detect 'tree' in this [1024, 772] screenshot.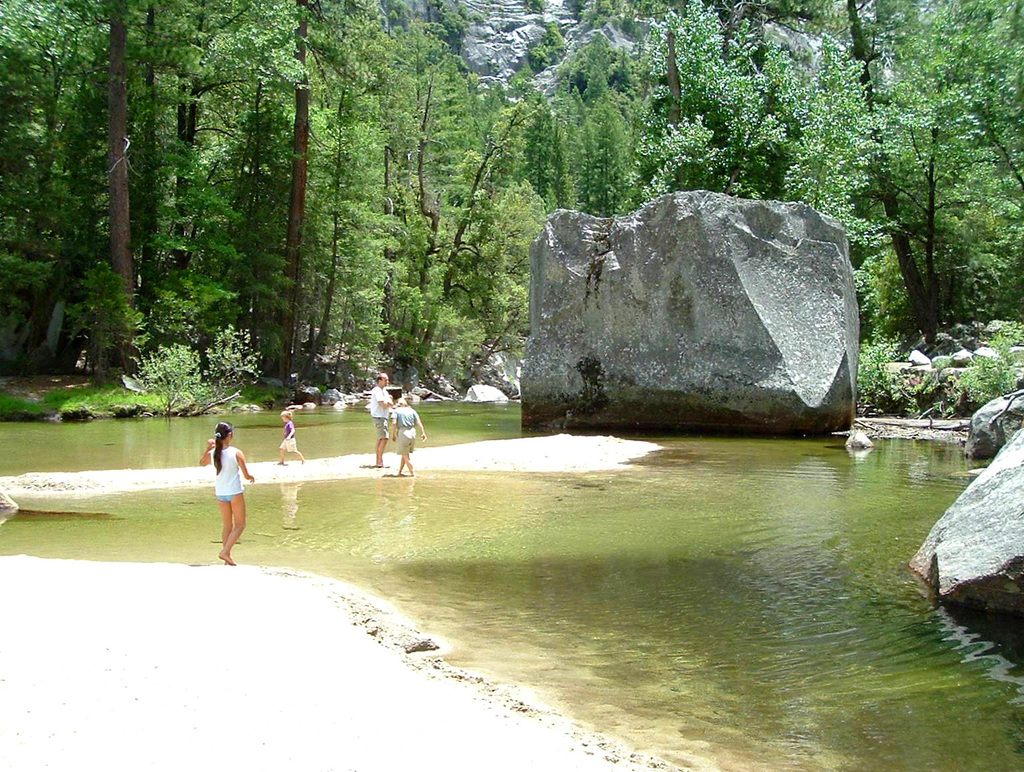
Detection: [x1=915, y1=0, x2=1023, y2=319].
